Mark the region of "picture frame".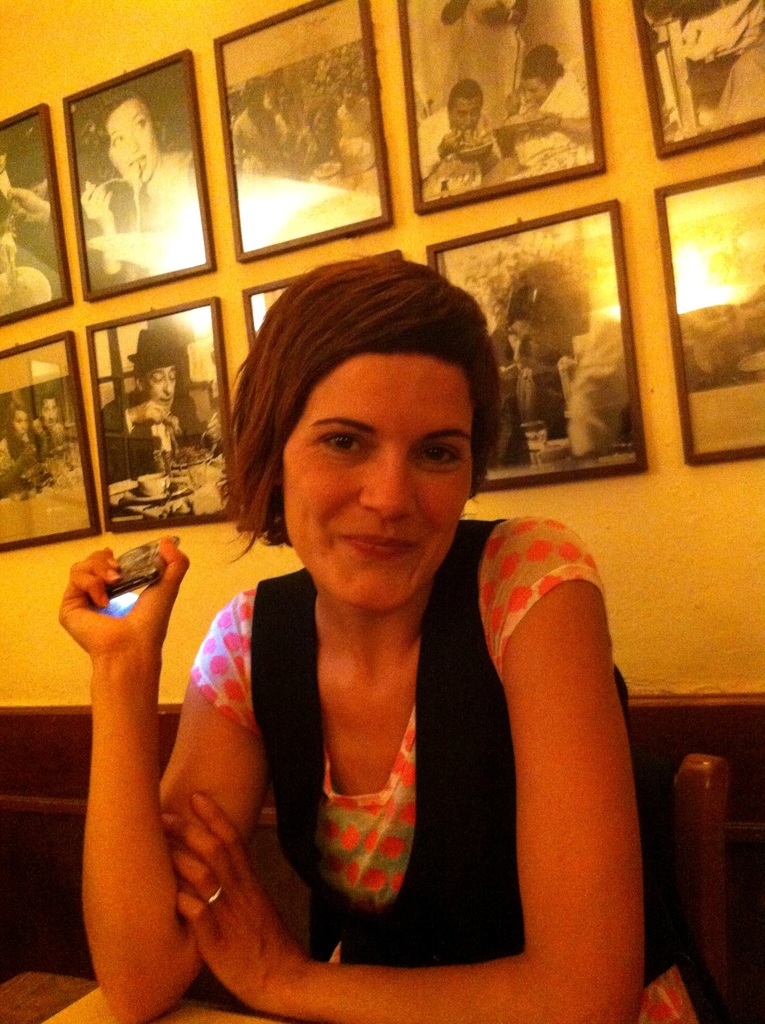
Region: (left=0, top=330, right=102, bottom=552).
